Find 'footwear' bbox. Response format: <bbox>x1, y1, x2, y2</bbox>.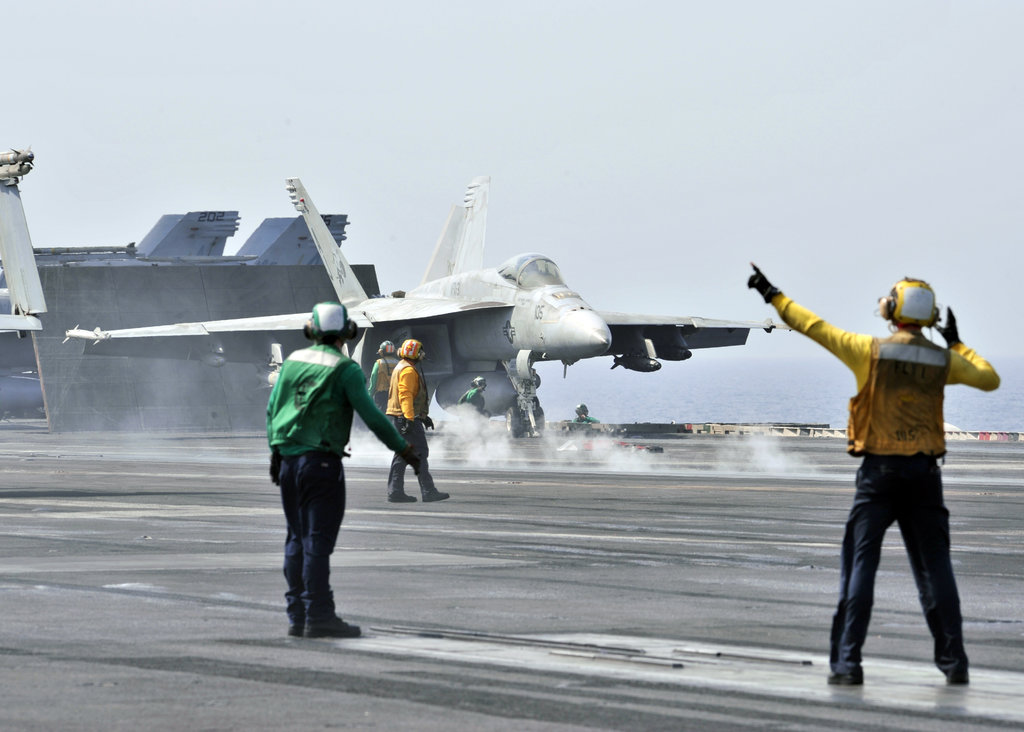
<bbox>947, 672, 971, 688</bbox>.
